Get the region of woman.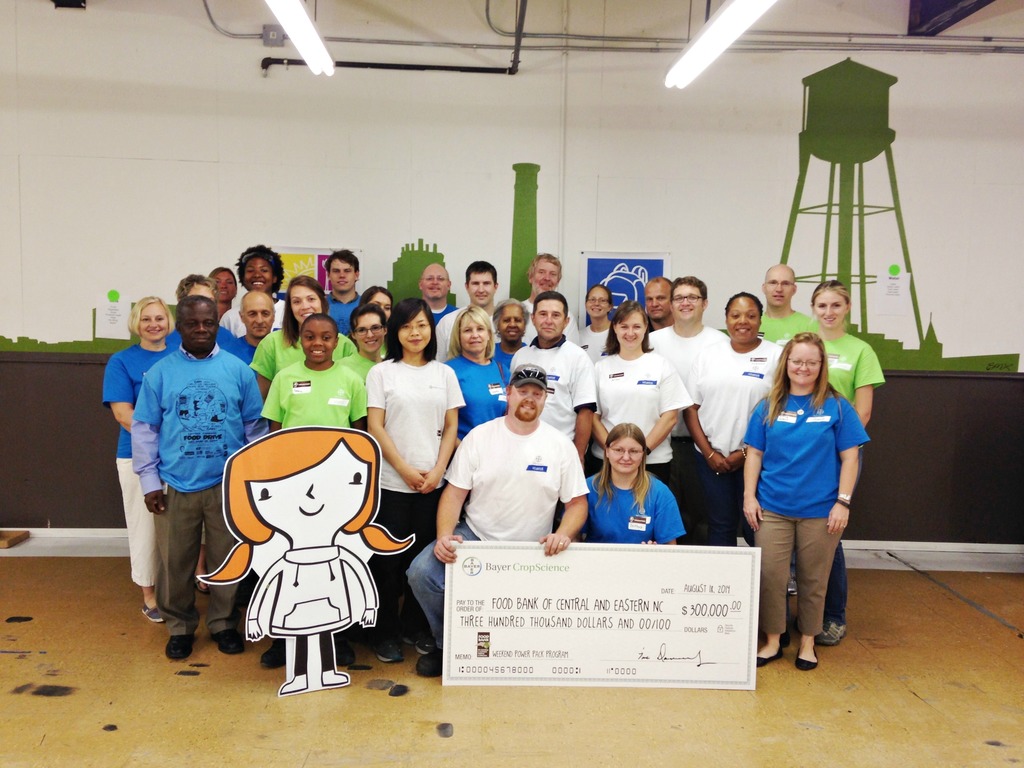
box(100, 289, 185, 626).
